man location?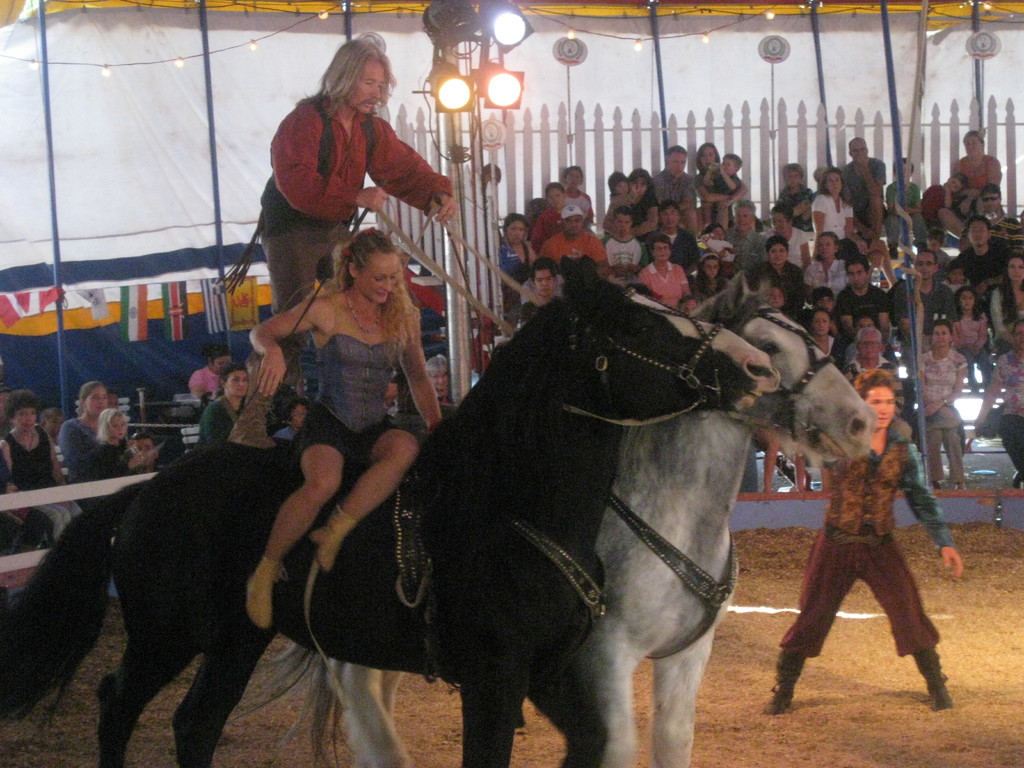
region(646, 142, 700, 236)
